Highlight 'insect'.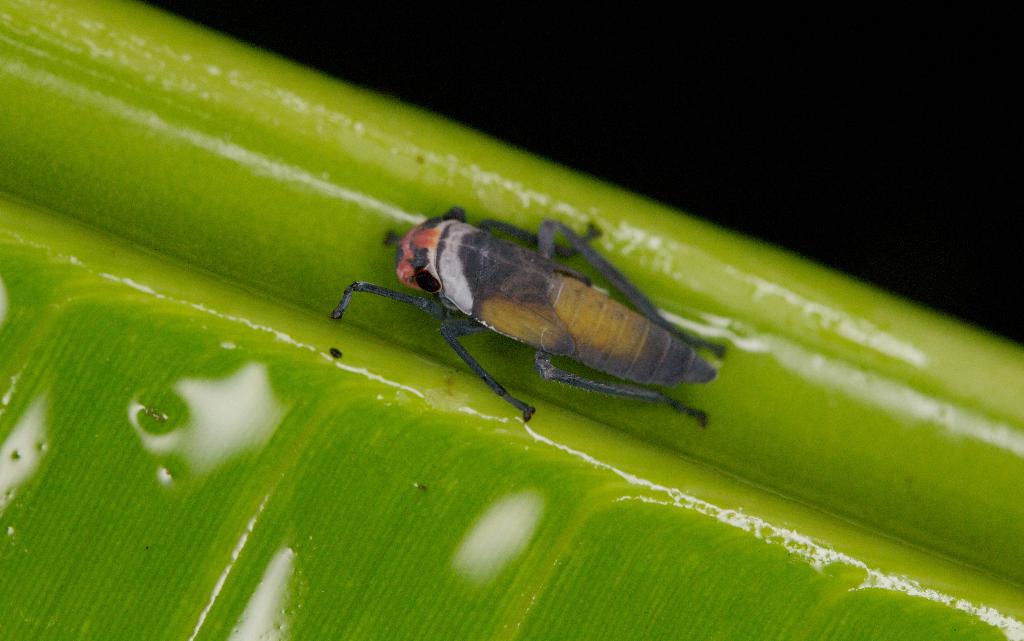
Highlighted region: bbox=[328, 209, 731, 423].
